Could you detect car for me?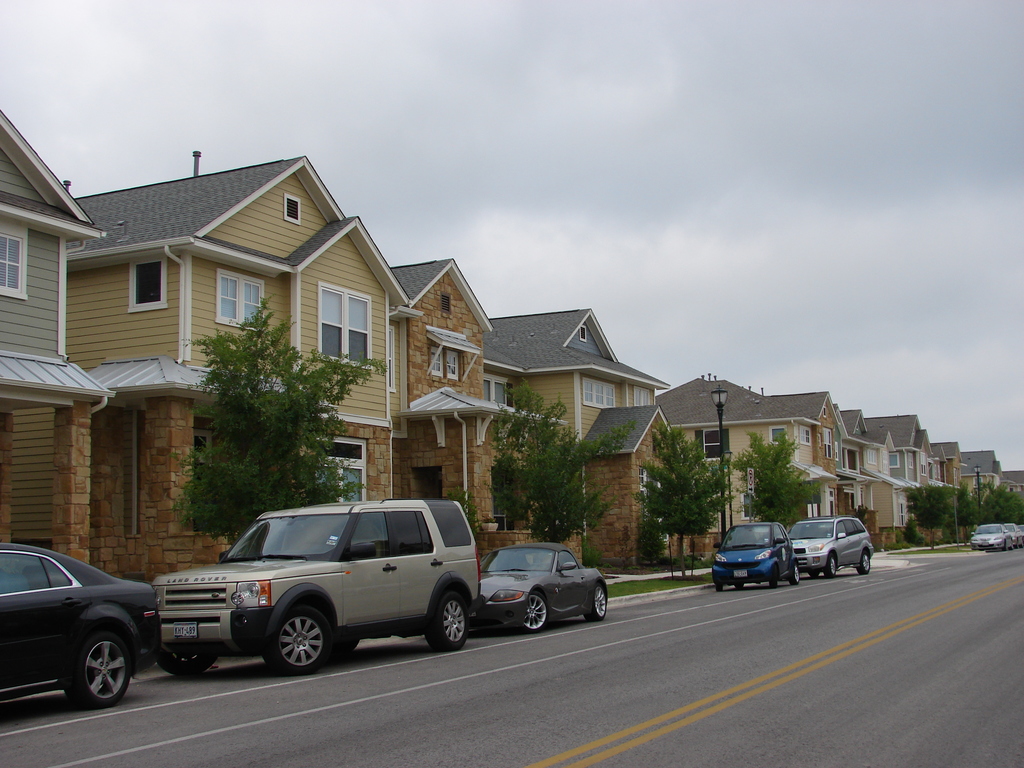
Detection result: l=711, t=524, r=802, b=585.
